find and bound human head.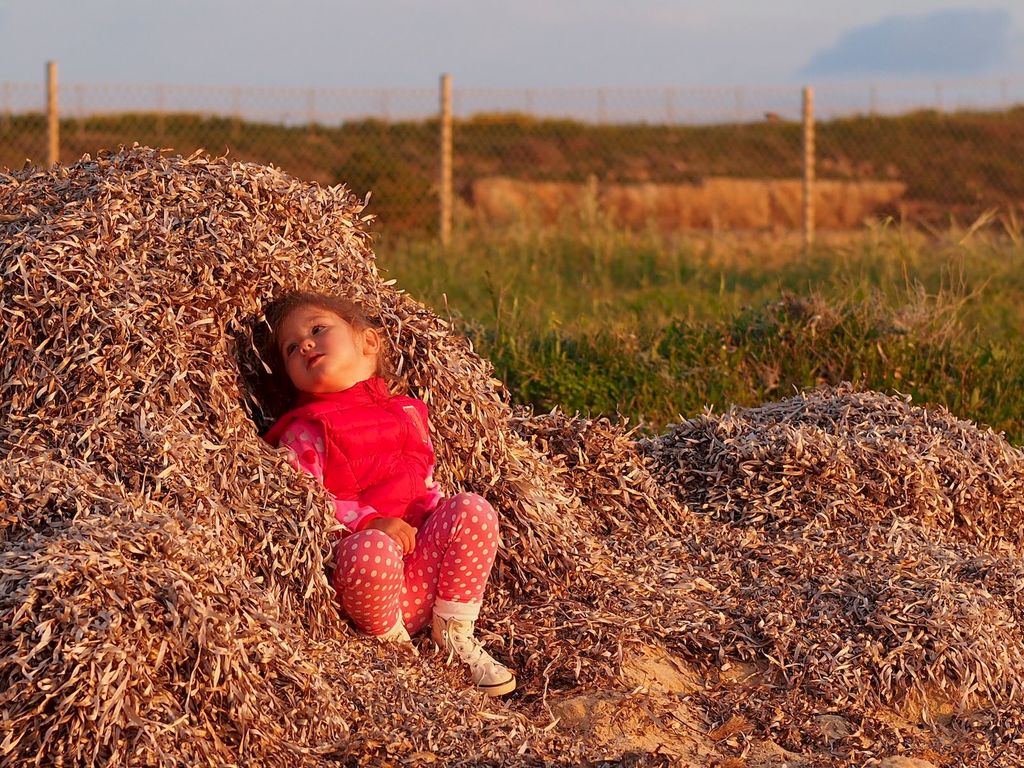
Bound: 252,288,391,403.
